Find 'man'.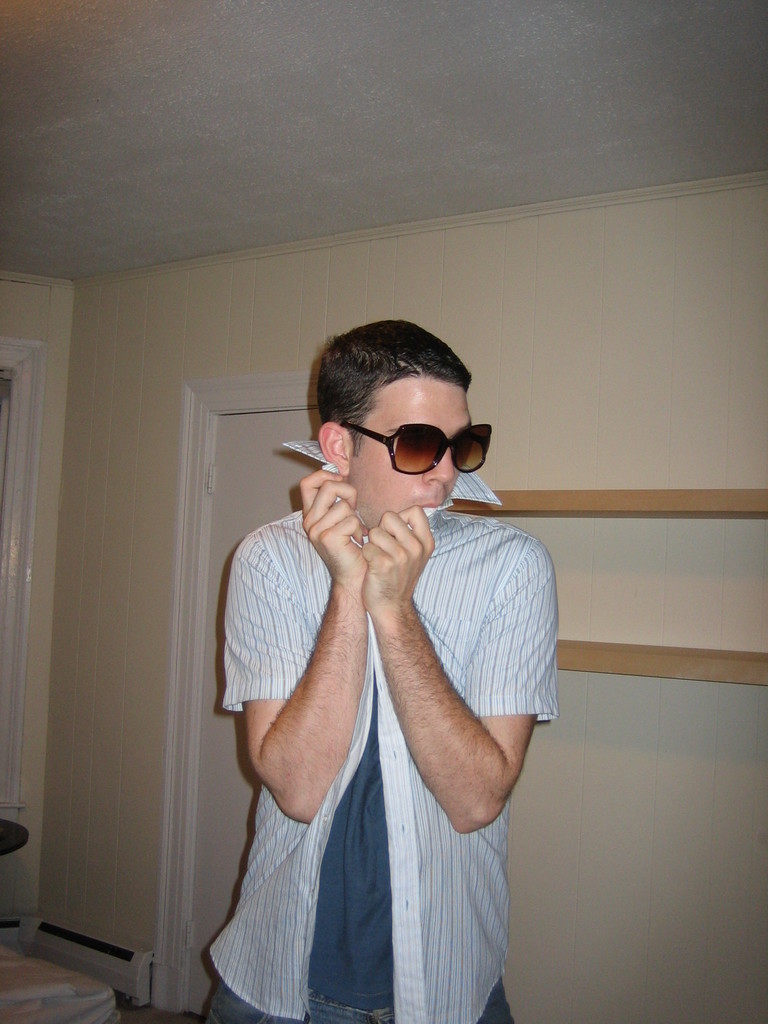
bbox(175, 275, 572, 1011).
